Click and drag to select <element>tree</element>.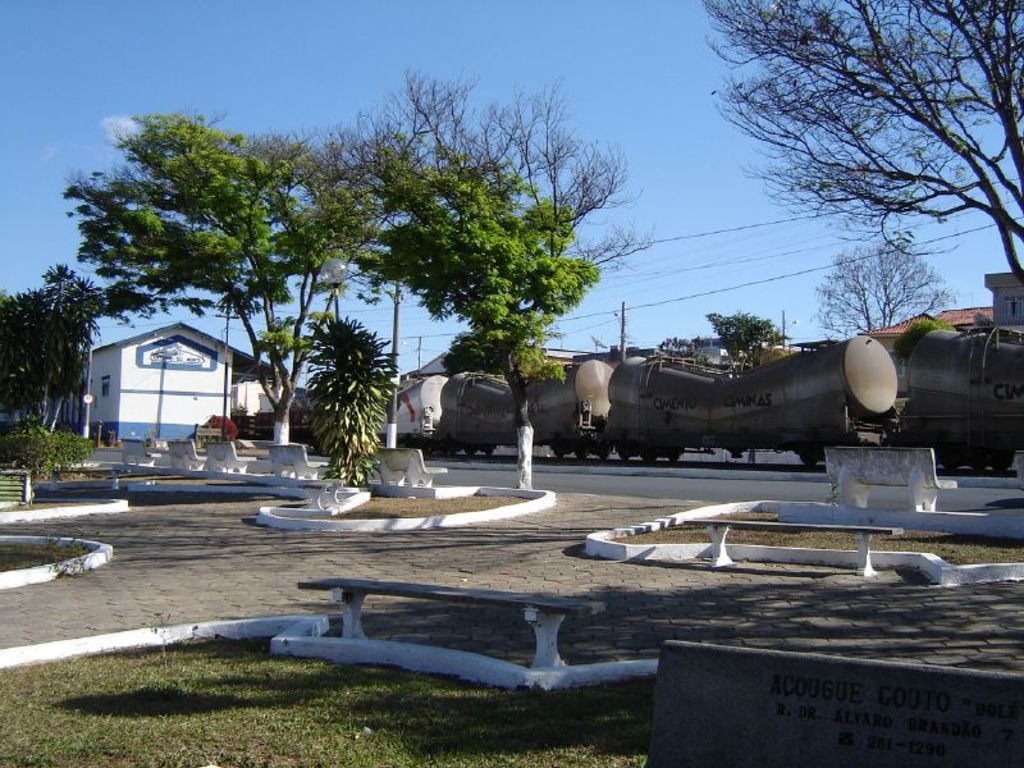
Selection: BBox(0, 273, 99, 439).
